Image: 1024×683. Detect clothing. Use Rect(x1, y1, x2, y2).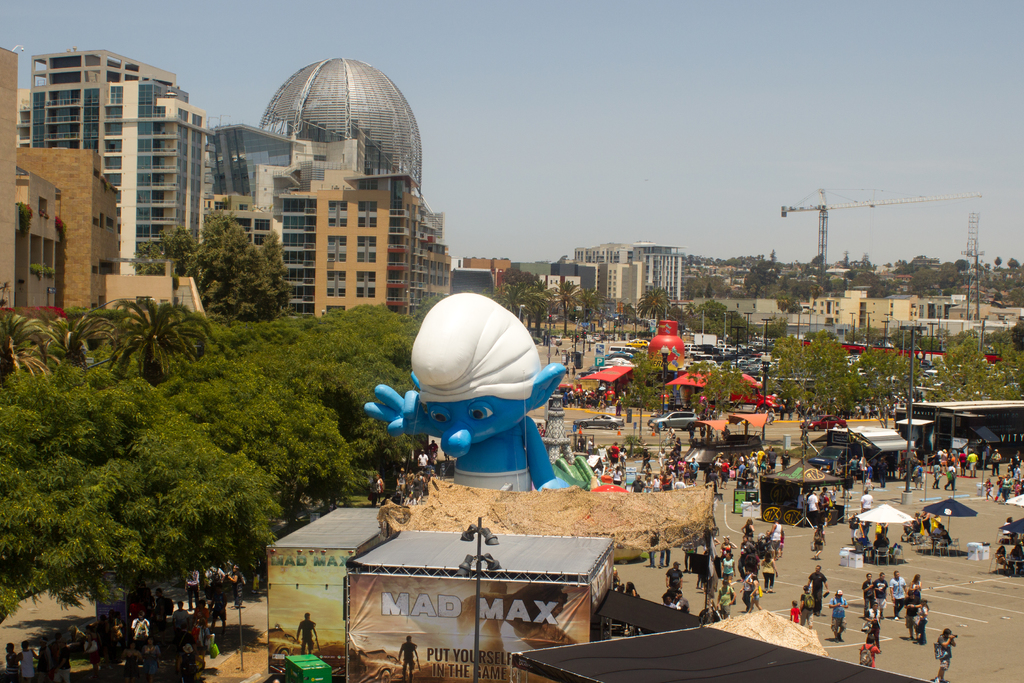
Rect(915, 465, 926, 483).
